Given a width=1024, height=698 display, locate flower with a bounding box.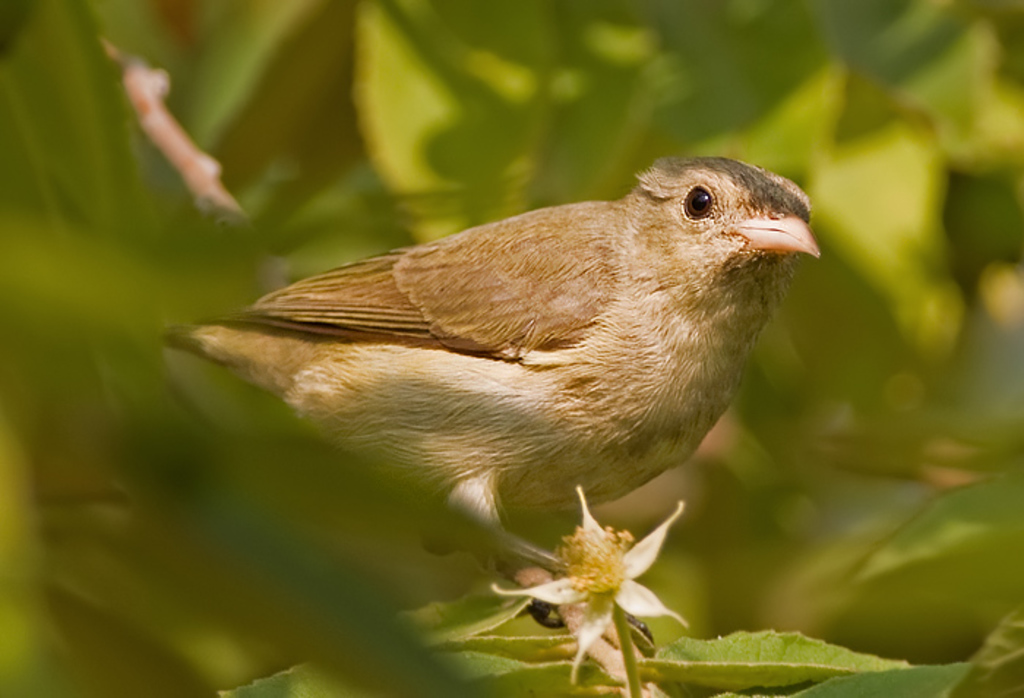
Located: left=499, top=514, right=692, bottom=658.
